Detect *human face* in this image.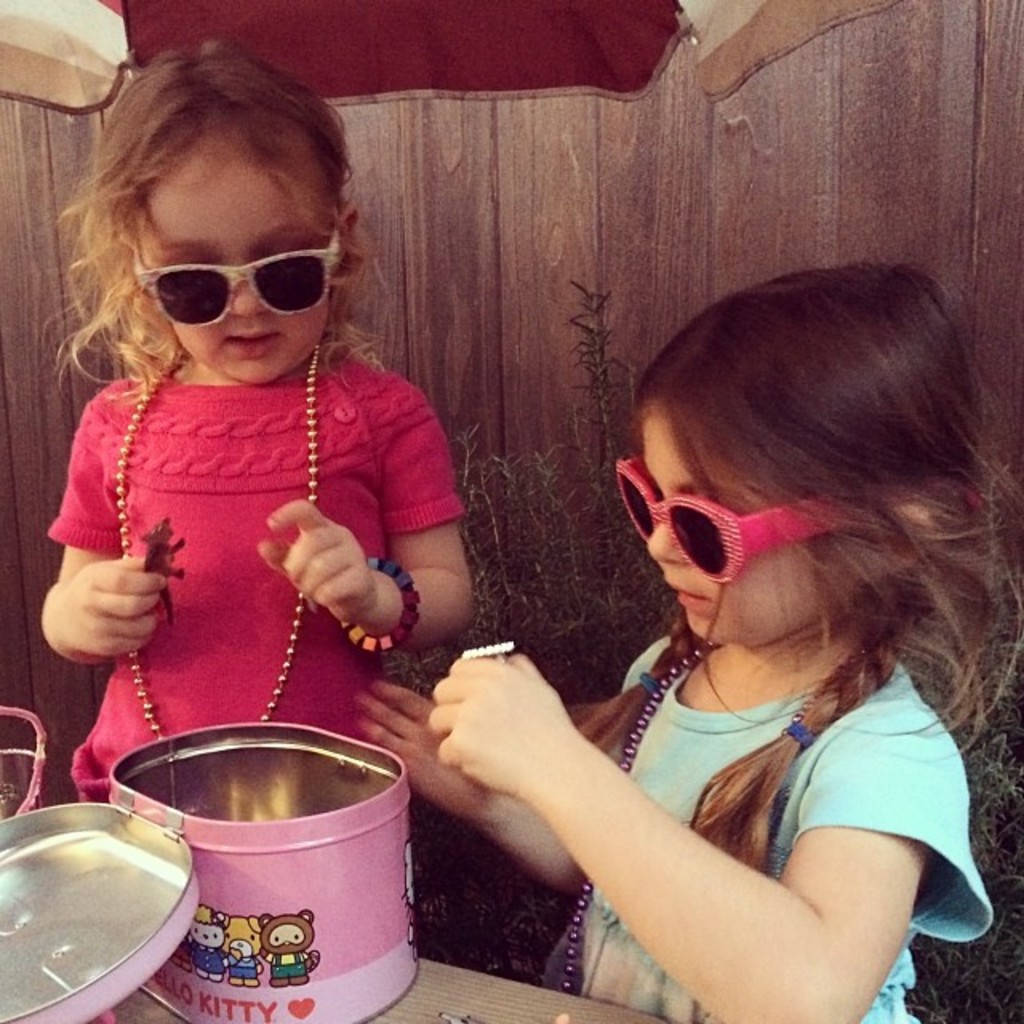
Detection: <region>134, 150, 330, 386</region>.
